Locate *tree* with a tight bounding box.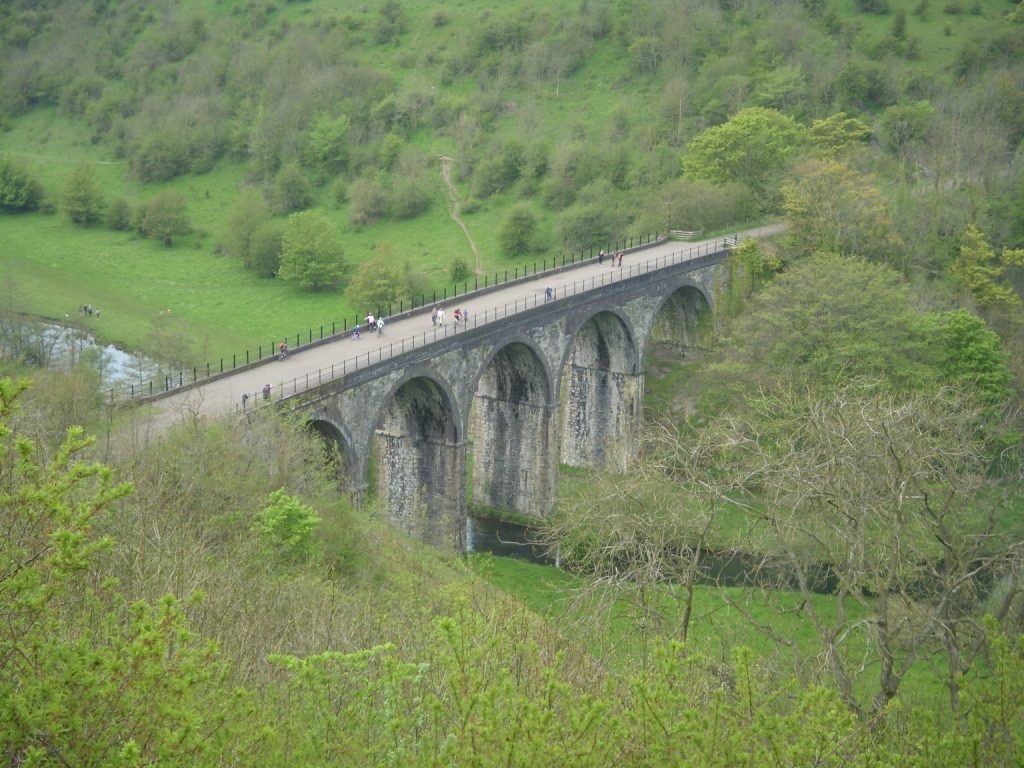
83 3 211 81.
